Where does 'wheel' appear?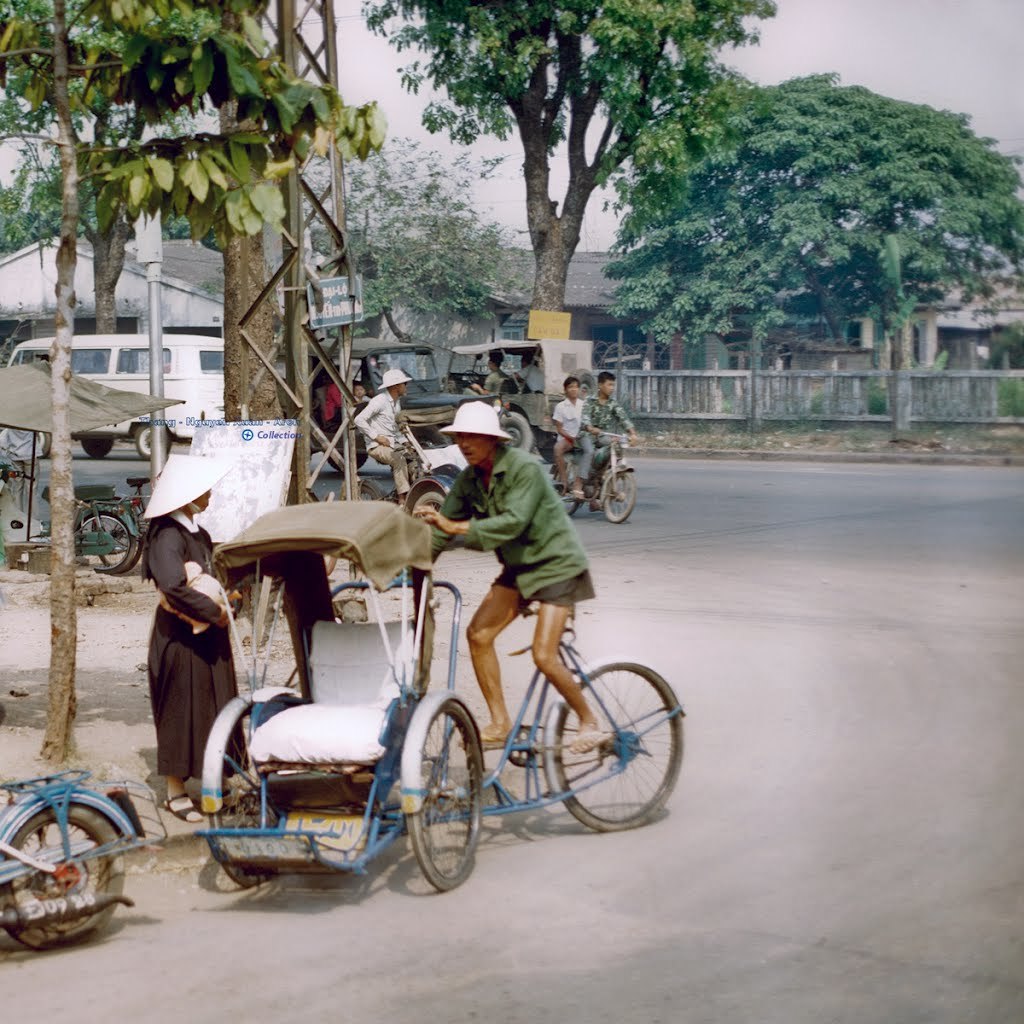
Appears at 506:405:534:453.
